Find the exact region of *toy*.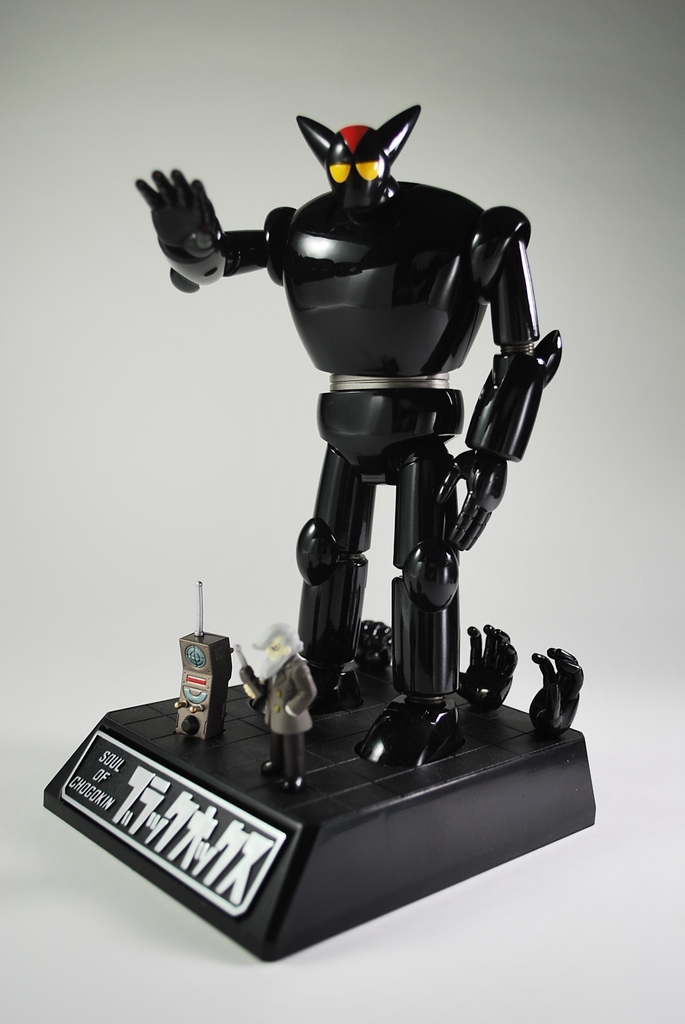
Exact region: 42,623,593,966.
